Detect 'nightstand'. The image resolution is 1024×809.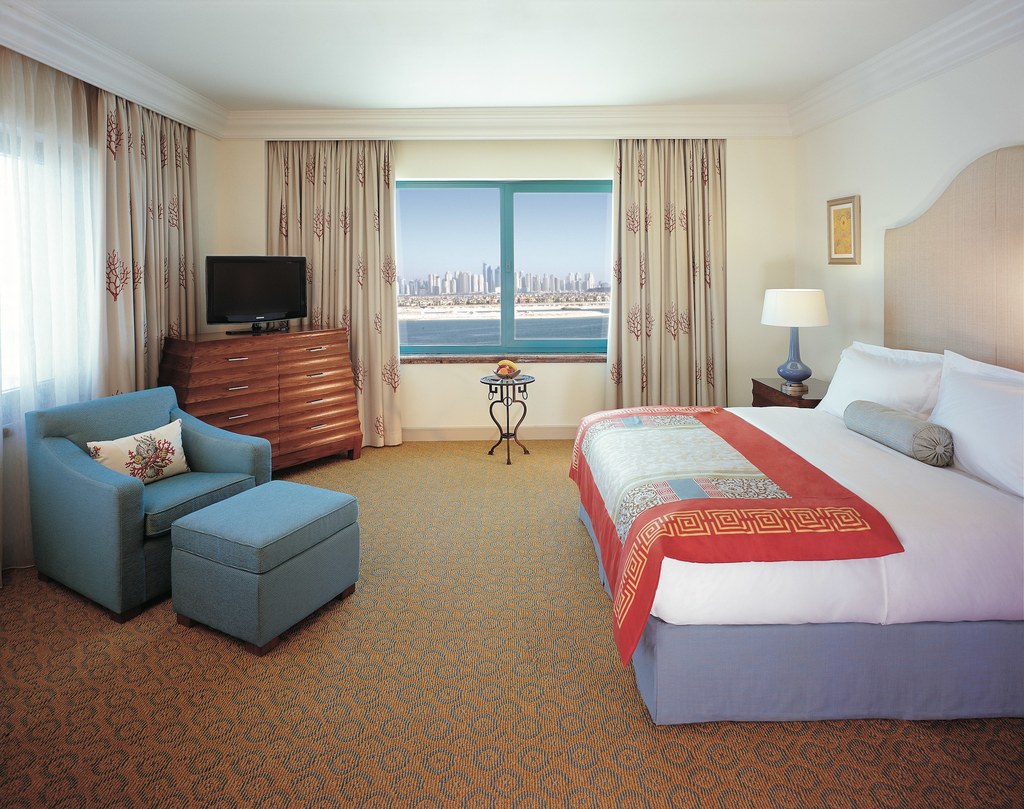
bbox(753, 381, 831, 405).
